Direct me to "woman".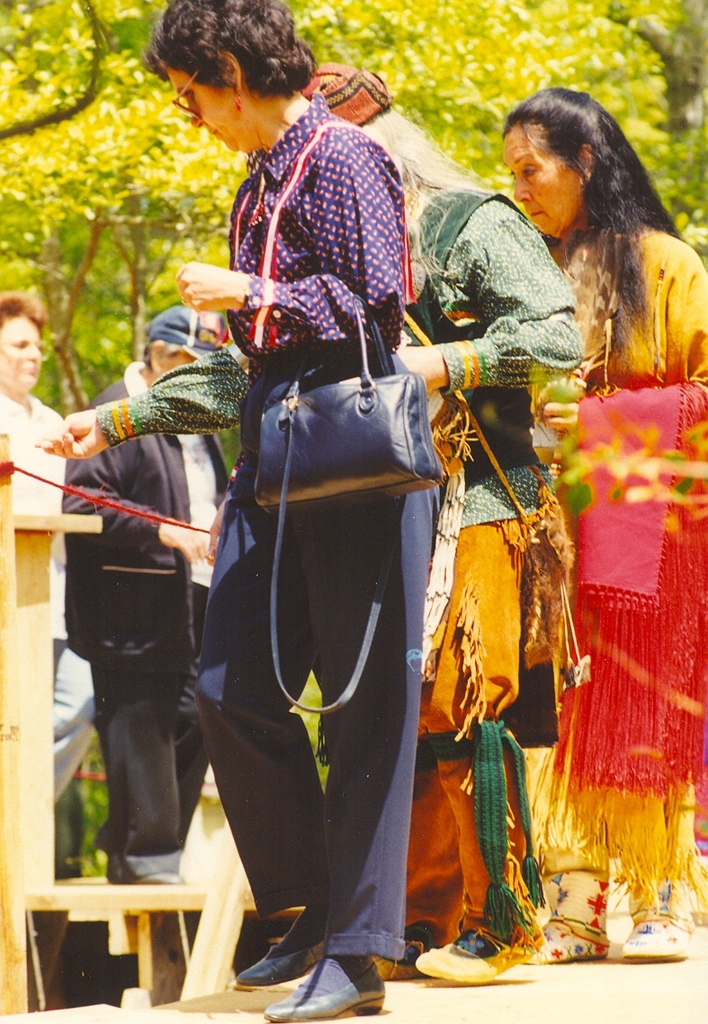
Direction: Rect(0, 289, 96, 809).
